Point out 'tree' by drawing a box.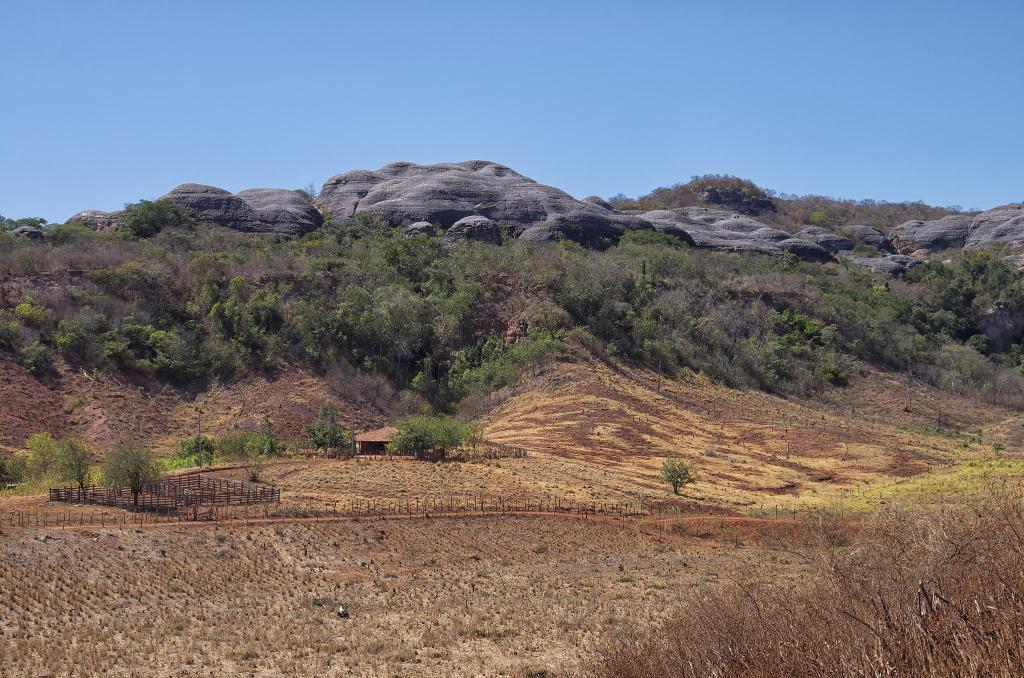
{"left": 380, "top": 415, "right": 509, "bottom": 457}.
